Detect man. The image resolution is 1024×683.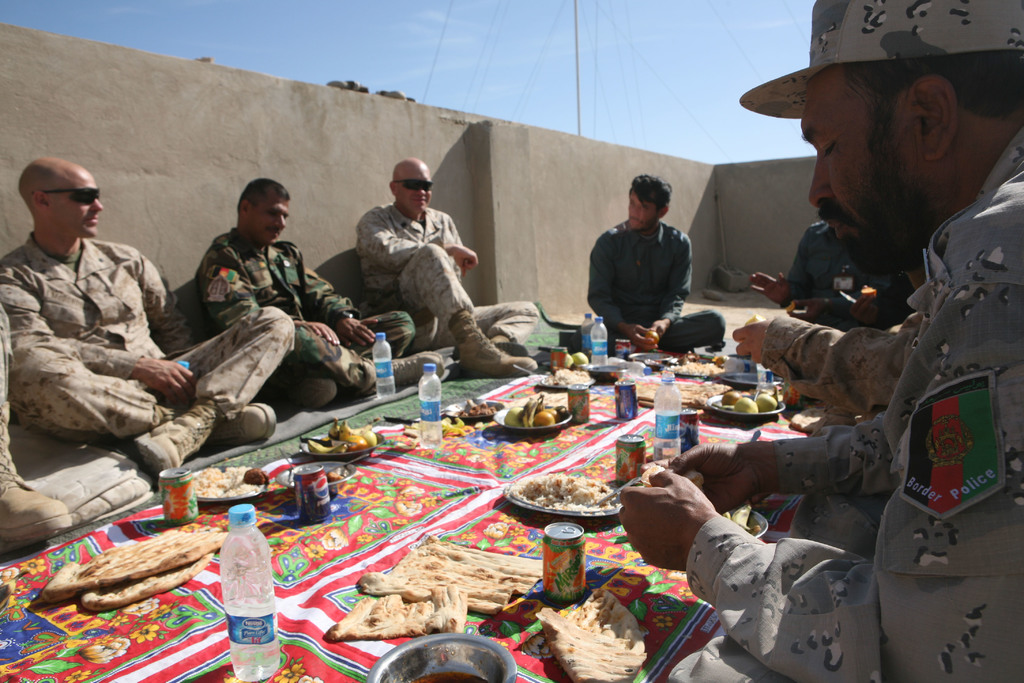
354,157,547,377.
